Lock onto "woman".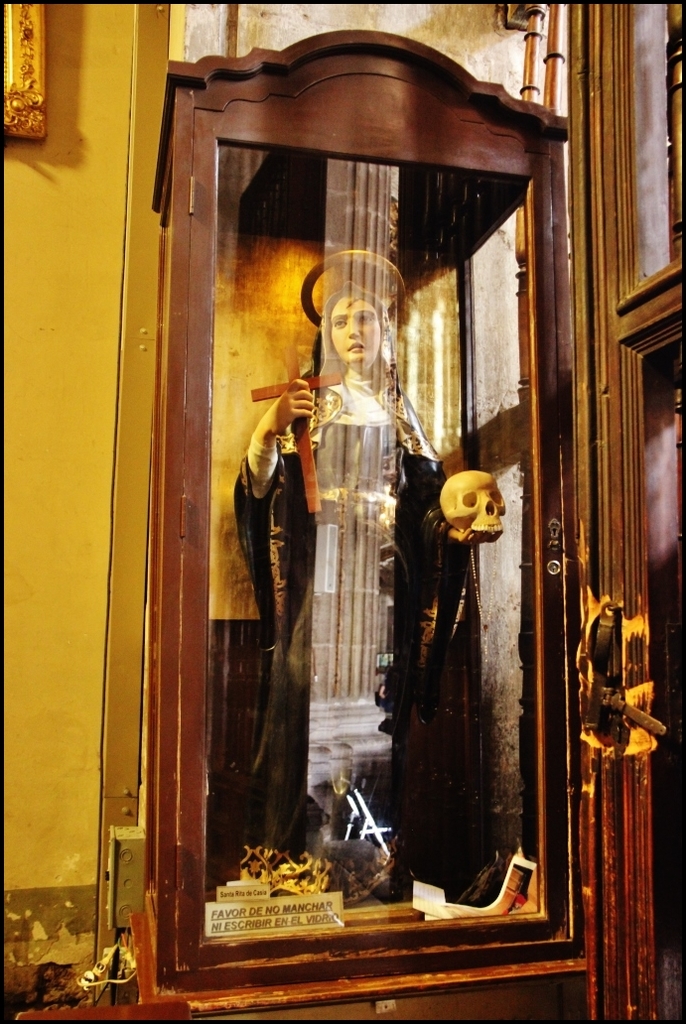
Locked: <box>244,266,441,871</box>.
